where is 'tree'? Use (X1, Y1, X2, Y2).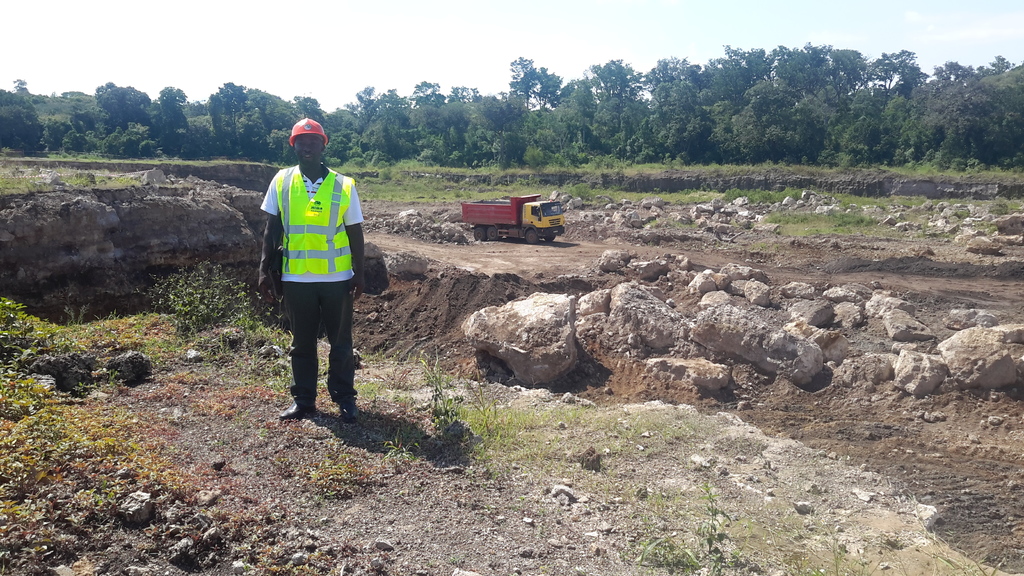
(230, 77, 381, 163).
